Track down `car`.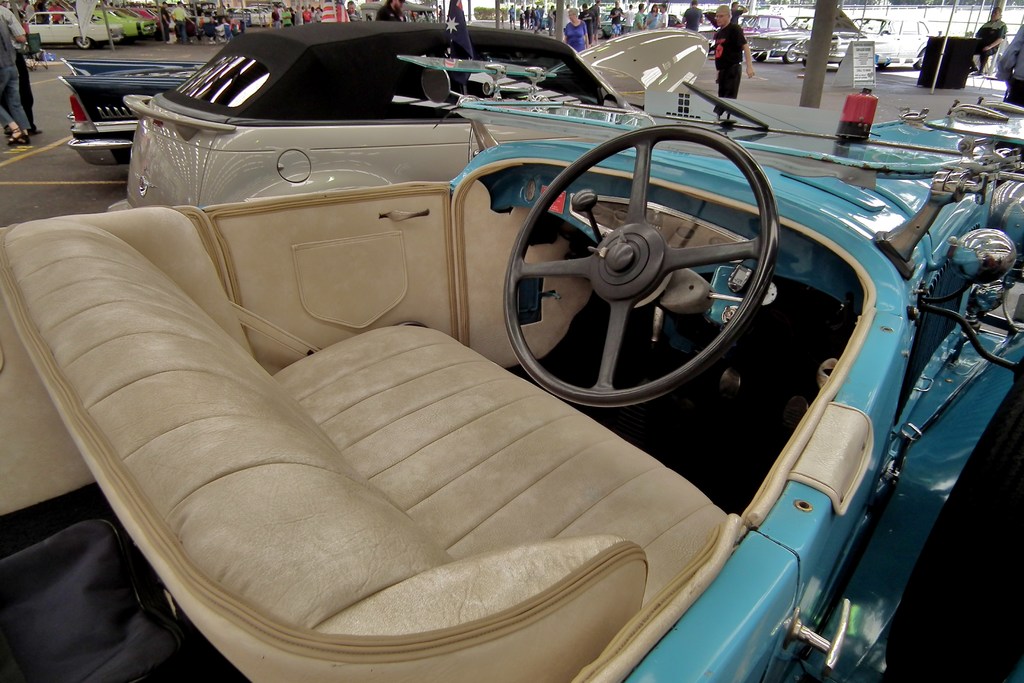
Tracked to crop(740, 14, 790, 52).
